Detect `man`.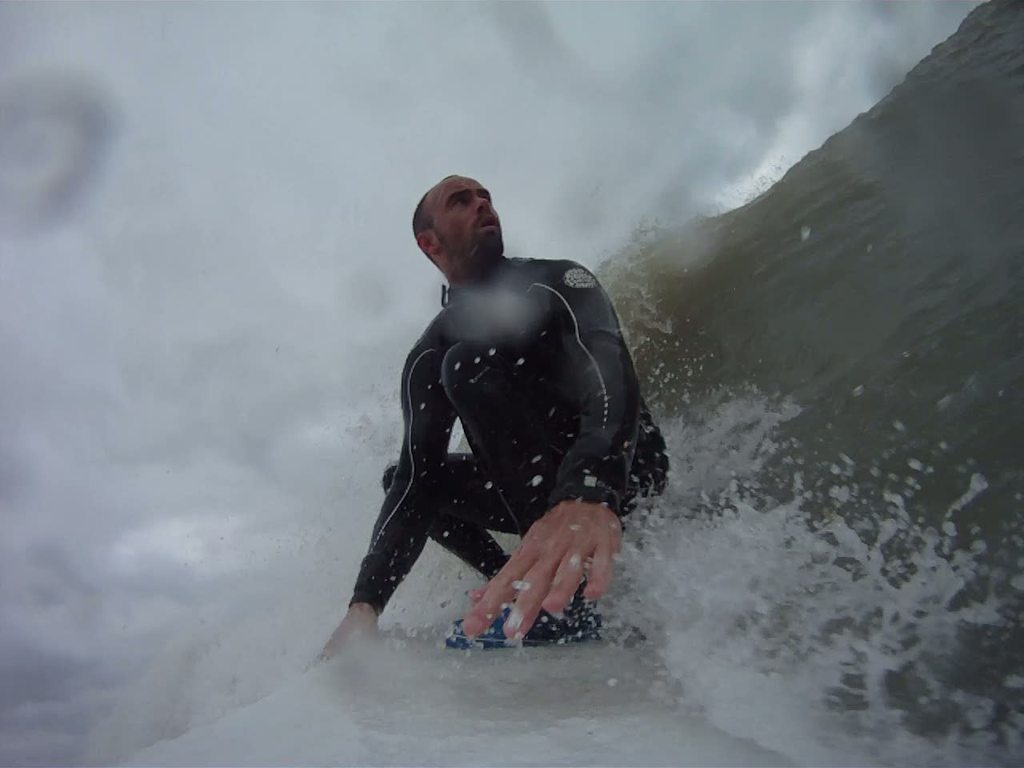
Detected at left=327, top=167, right=669, bottom=670.
